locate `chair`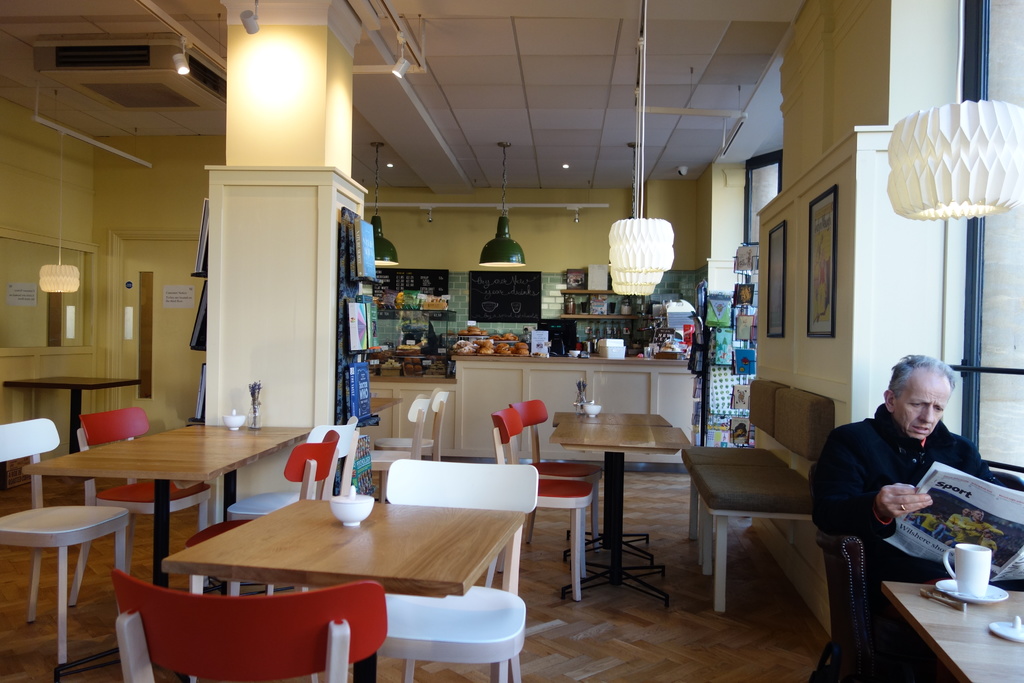
<bbox>508, 395, 601, 570</bbox>
